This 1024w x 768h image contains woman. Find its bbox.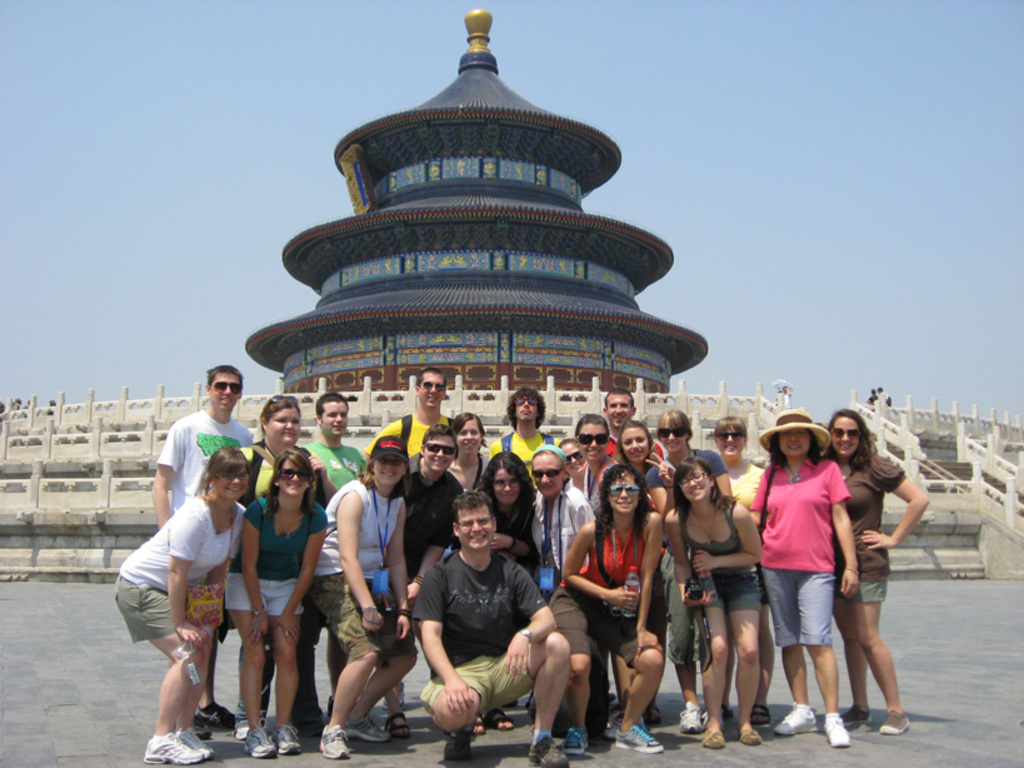
[left=233, top=395, right=339, bottom=737].
